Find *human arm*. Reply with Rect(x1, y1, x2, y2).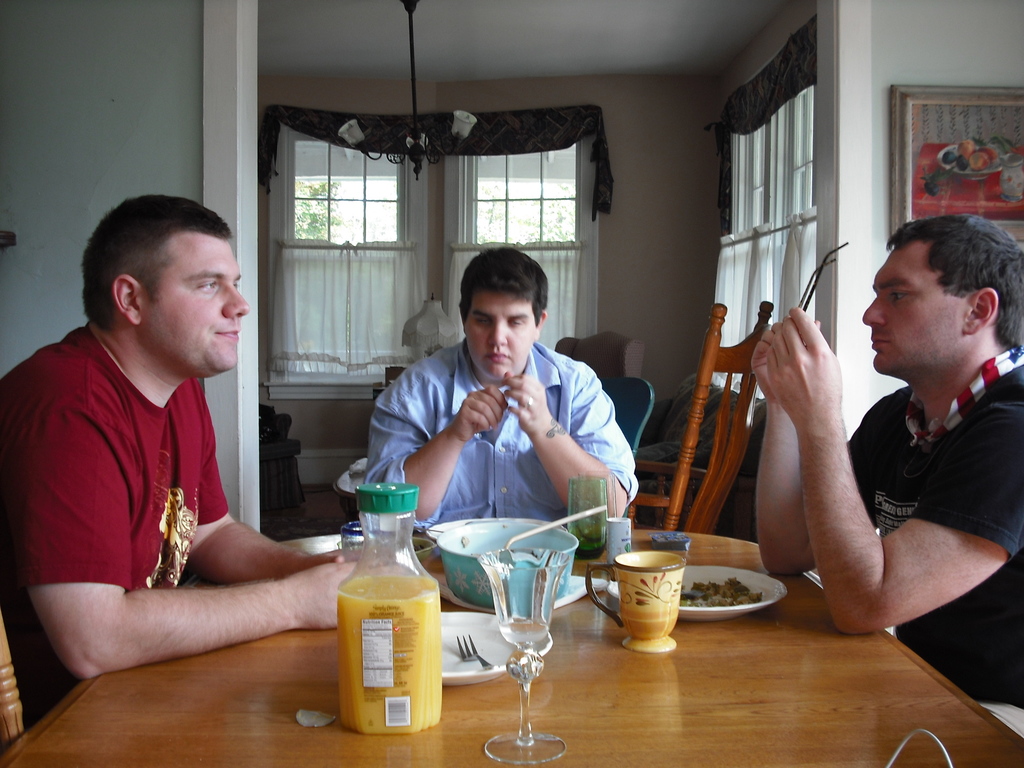
Rect(130, 385, 369, 590).
